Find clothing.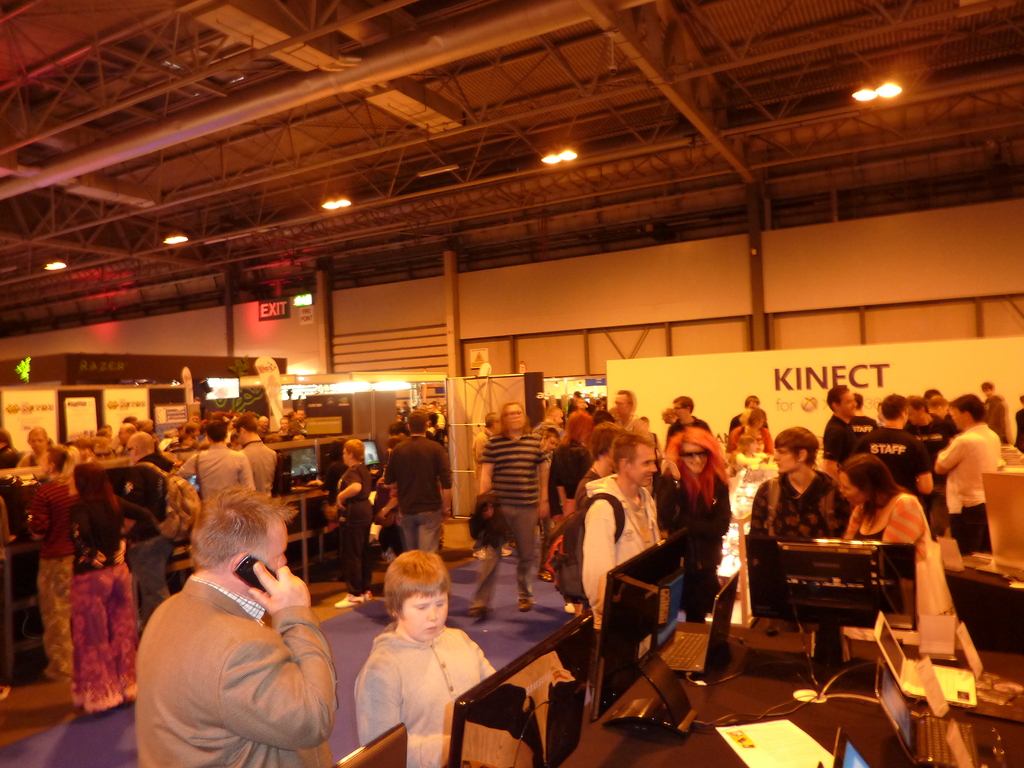
box=[931, 412, 948, 428].
